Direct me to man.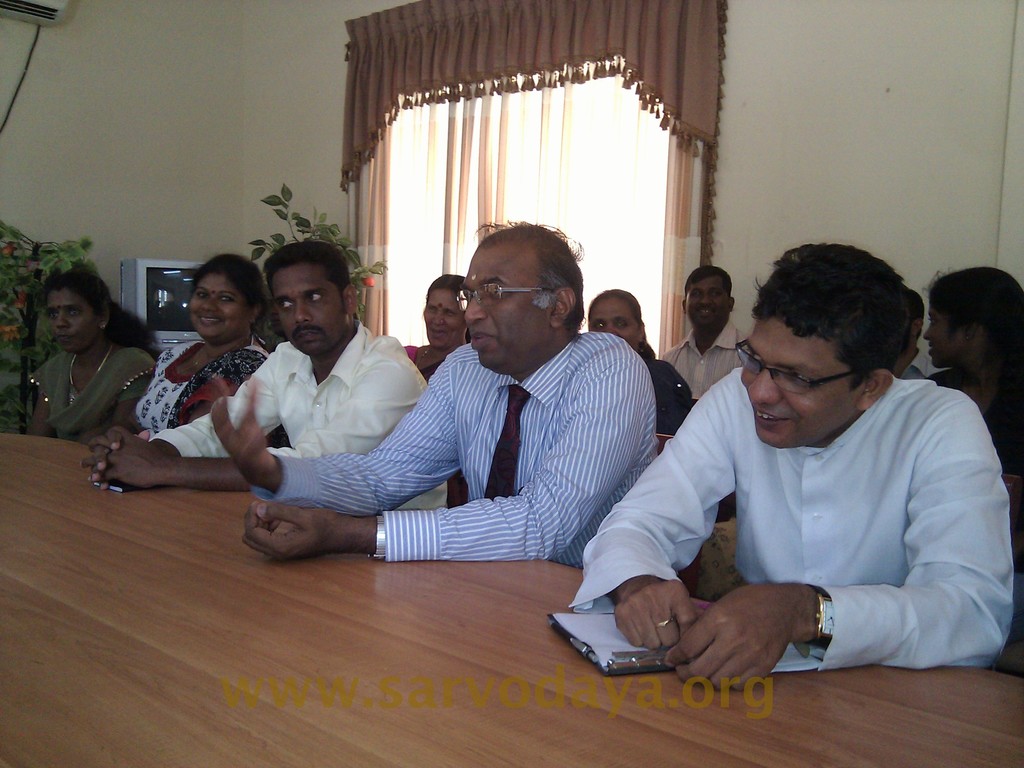
Direction: [left=243, top=221, right=664, bottom=560].
